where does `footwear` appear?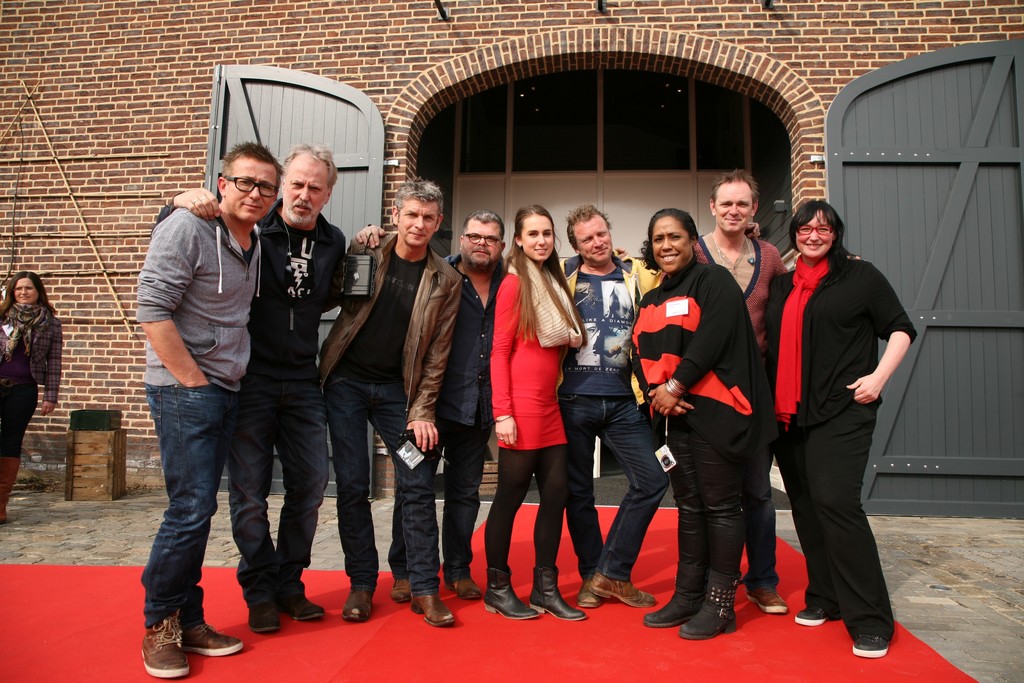
Appears at select_region(143, 609, 188, 682).
